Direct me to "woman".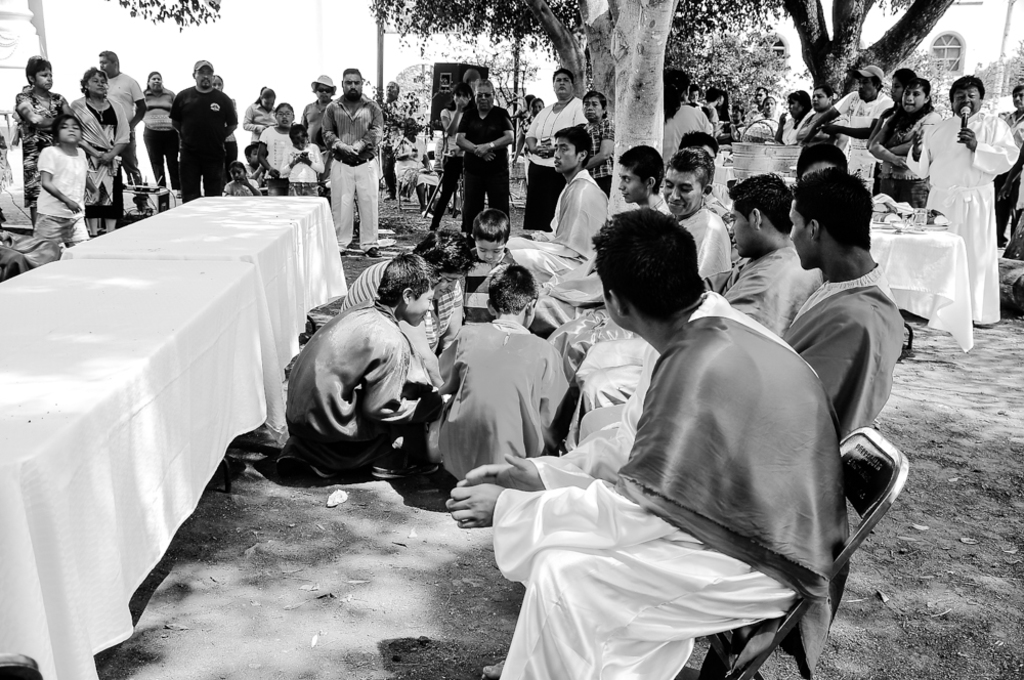
Direction: (x1=133, y1=66, x2=181, y2=190).
